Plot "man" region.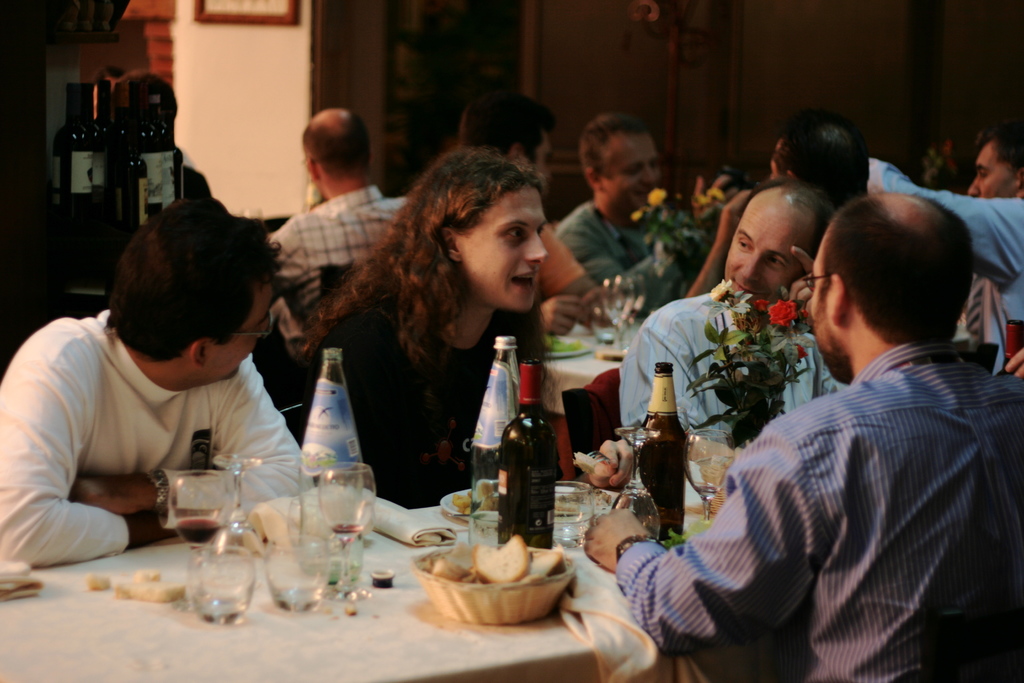
Plotted at l=619, t=182, r=854, b=433.
